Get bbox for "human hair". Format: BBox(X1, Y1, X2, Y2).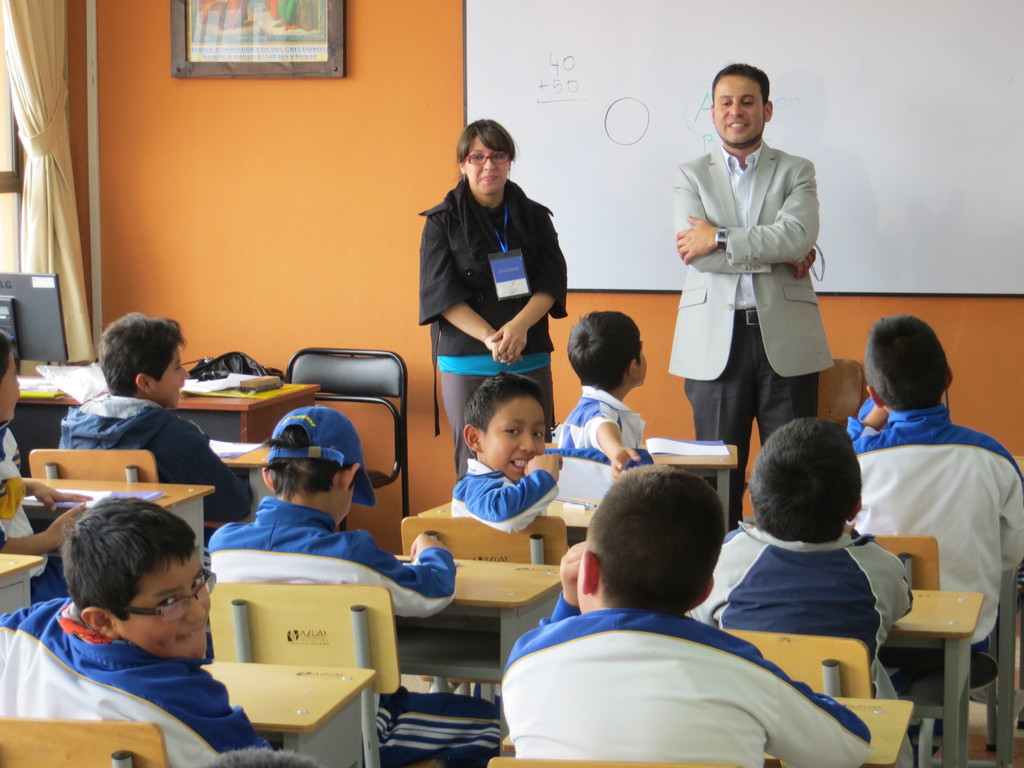
BBox(48, 496, 211, 641).
